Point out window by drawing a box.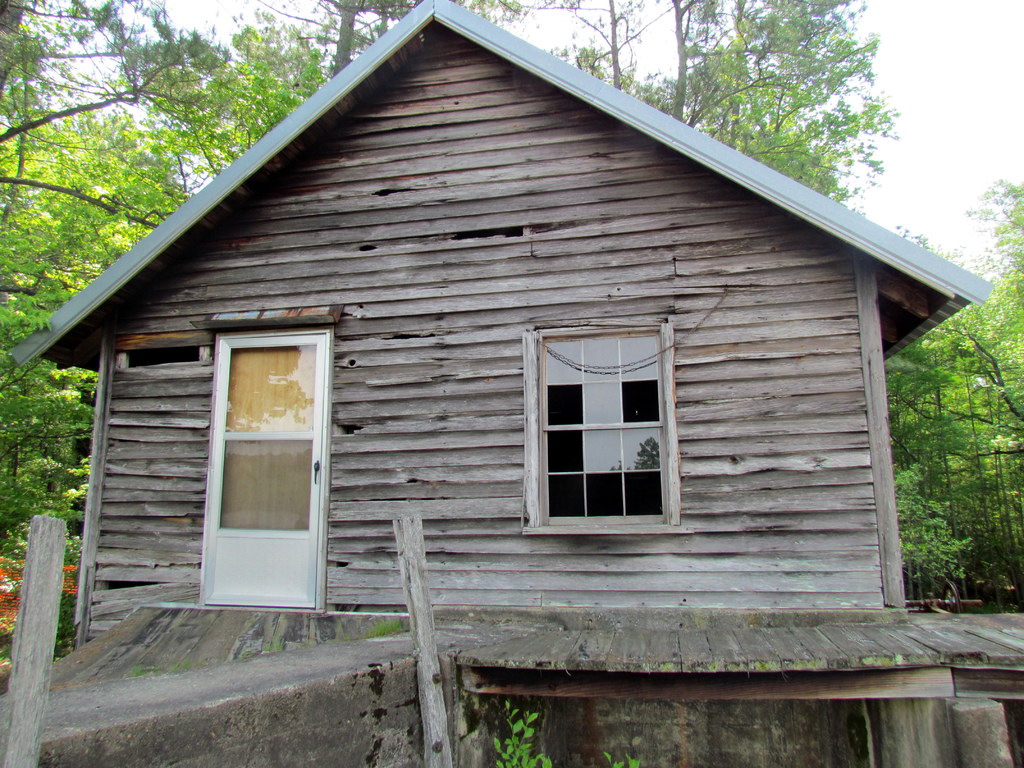
<bbox>525, 316, 692, 527</bbox>.
